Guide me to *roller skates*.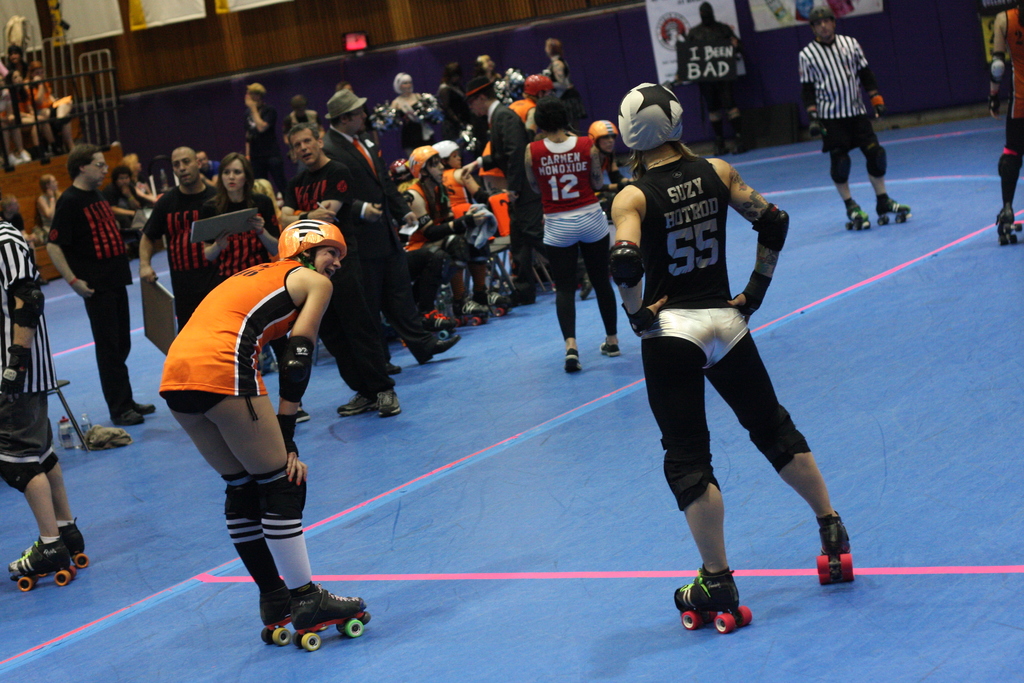
Guidance: [x1=58, y1=516, x2=89, y2=570].
